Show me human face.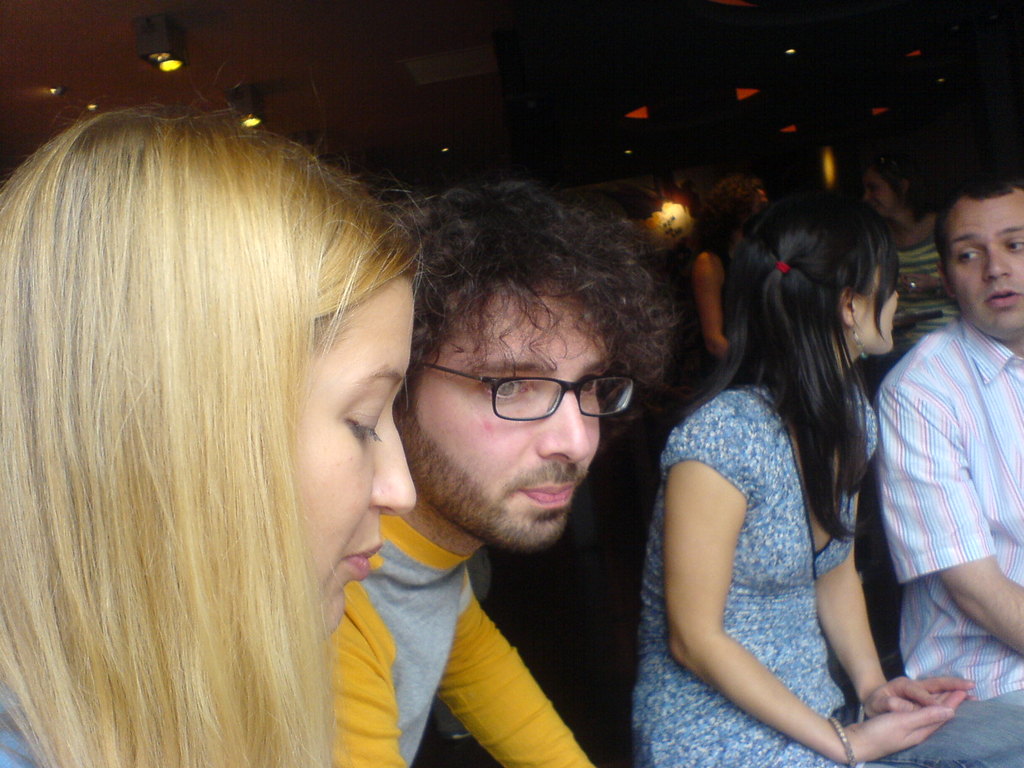
human face is here: bbox=[948, 188, 1023, 341].
